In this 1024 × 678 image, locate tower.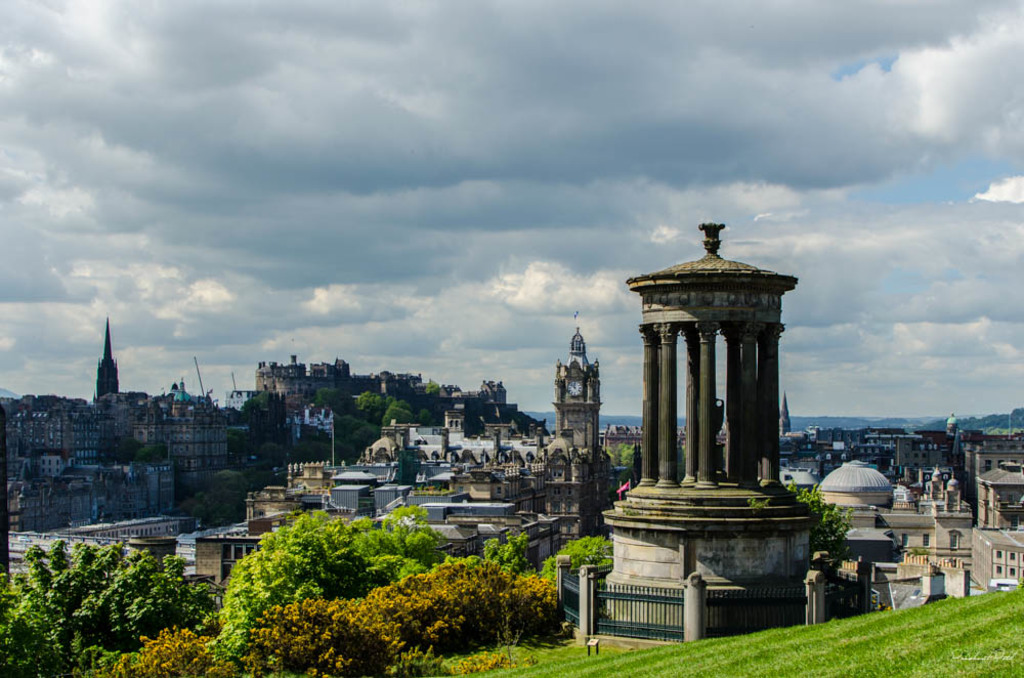
Bounding box: (left=94, top=316, right=121, bottom=399).
